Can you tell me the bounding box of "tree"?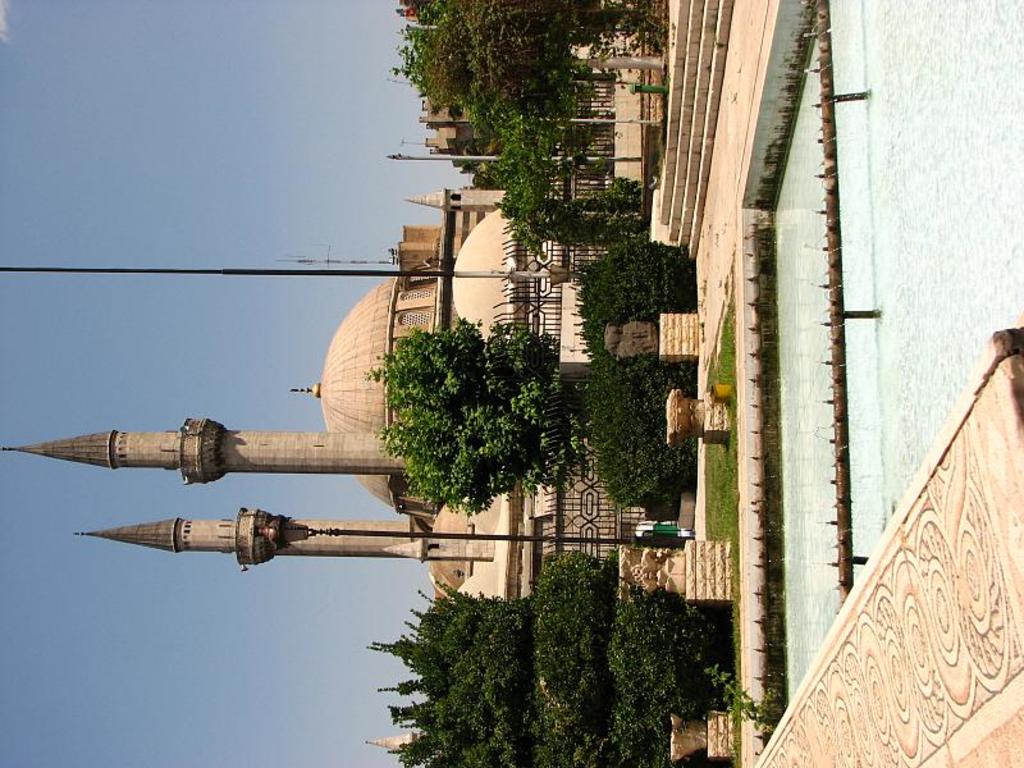
(379,0,675,248).
